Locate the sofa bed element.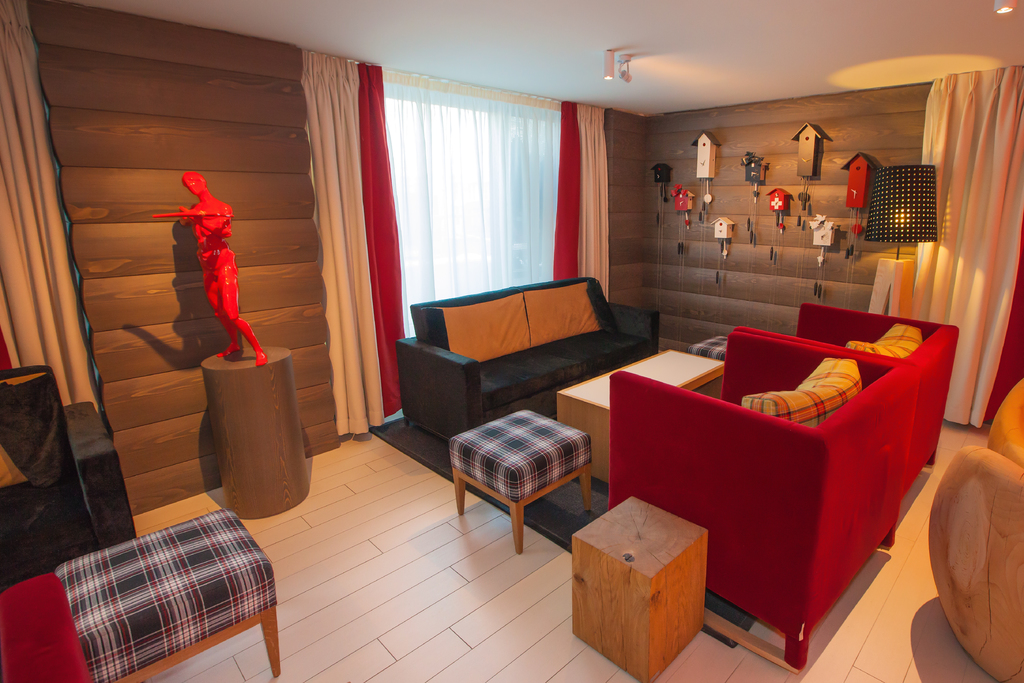
Element bbox: bbox=[392, 272, 666, 452].
